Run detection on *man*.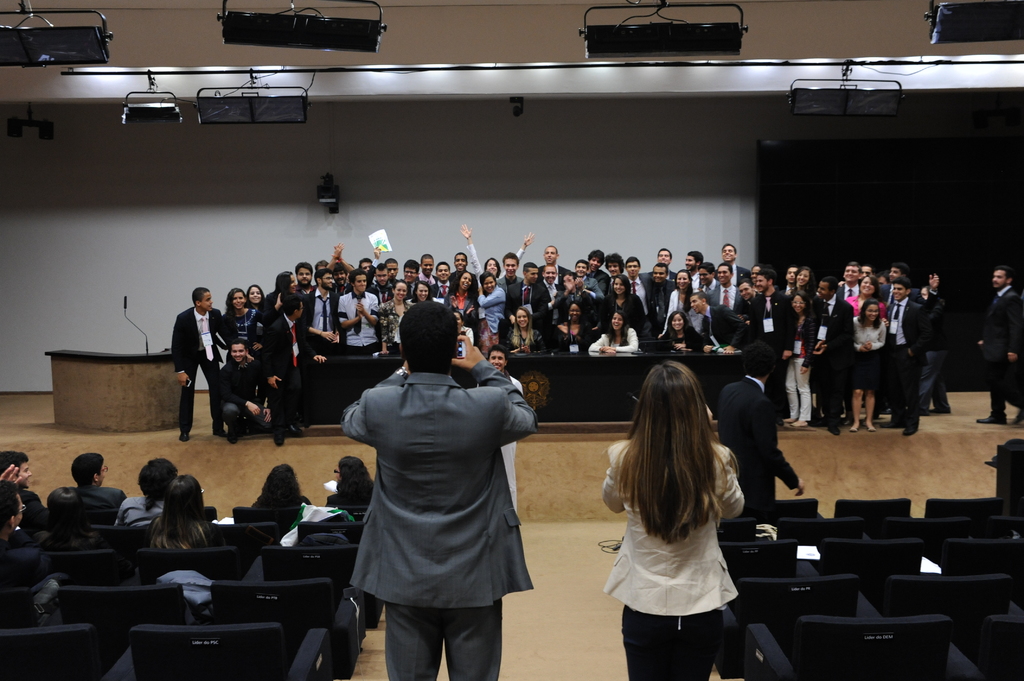
Result: detection(548, 272, 596, 316).
